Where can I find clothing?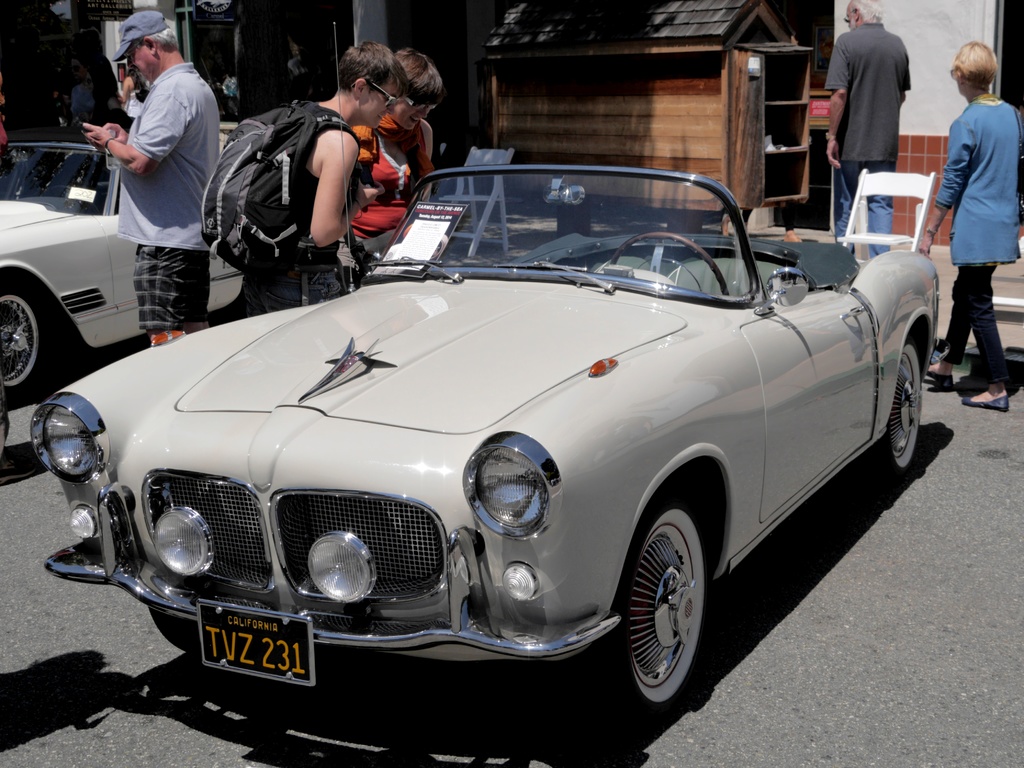
You can find it at 102, 13, 222, 323.
